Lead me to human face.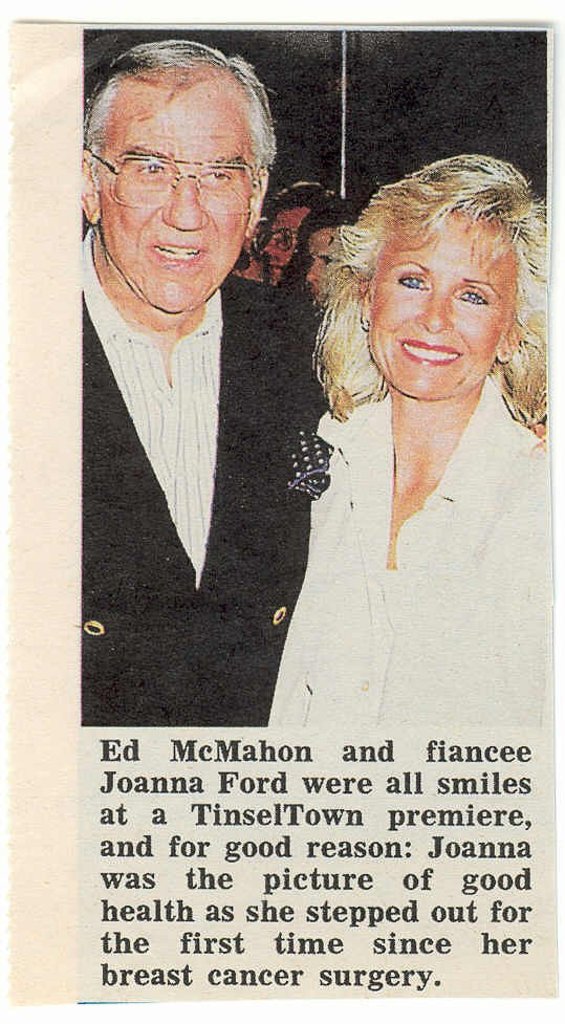
Lead to [370,206,522,401].
